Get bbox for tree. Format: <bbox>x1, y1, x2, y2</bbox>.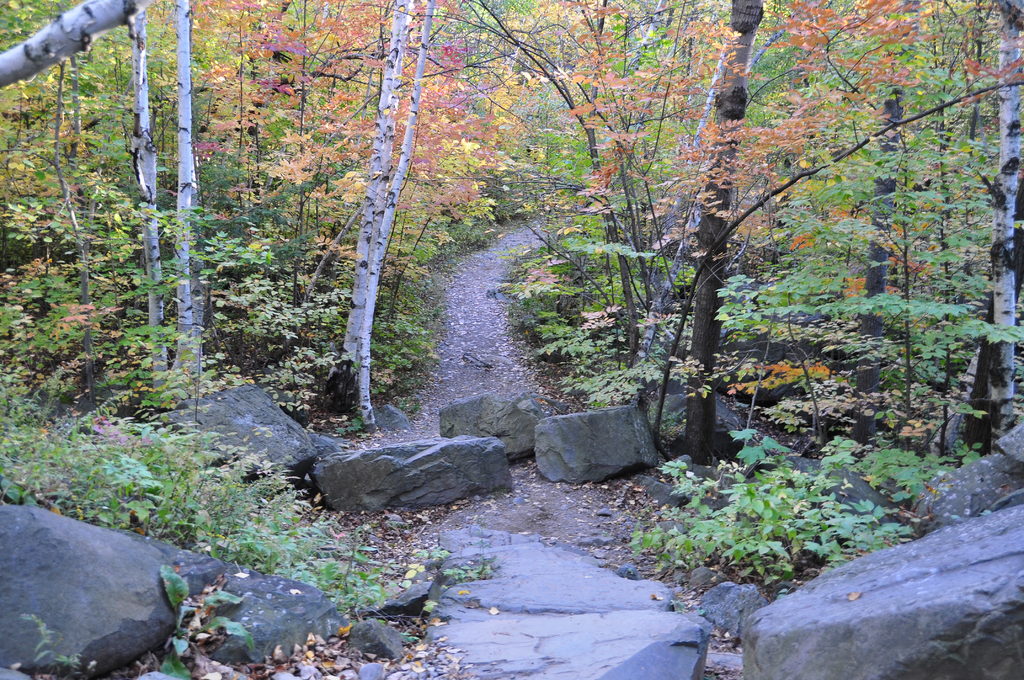
<bbox>683, 0, 773, 442</bbox>.
